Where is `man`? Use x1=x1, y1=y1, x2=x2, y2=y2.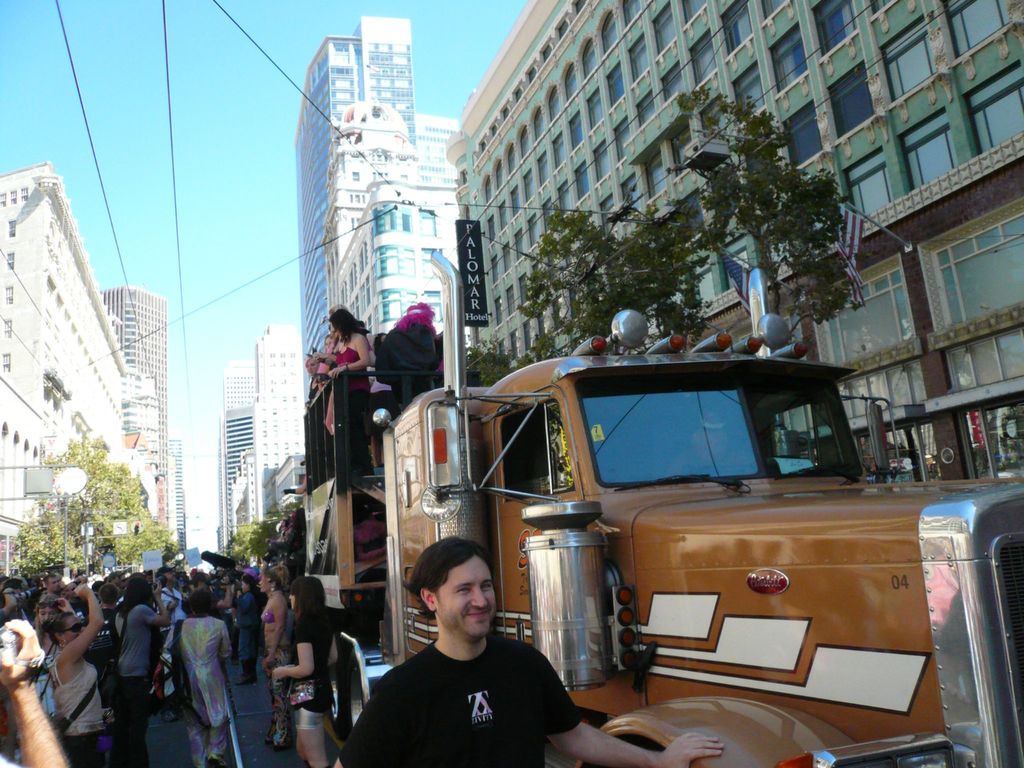
x1=41, y1=572, x2=63, y2=595.
